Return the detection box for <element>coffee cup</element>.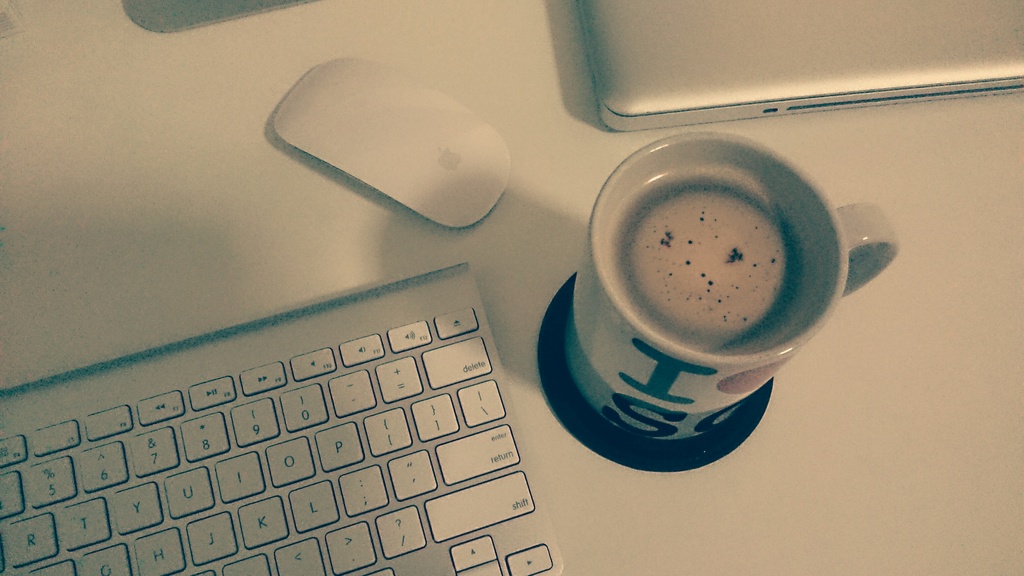
(555,127,900,447).
